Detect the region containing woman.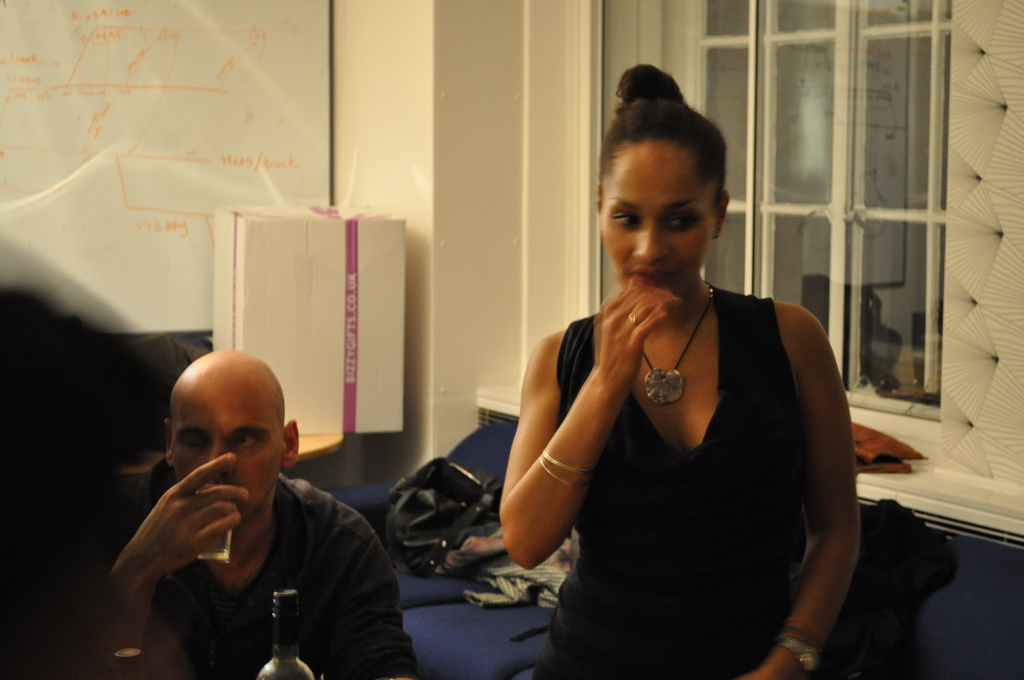
488 95 856 671.
